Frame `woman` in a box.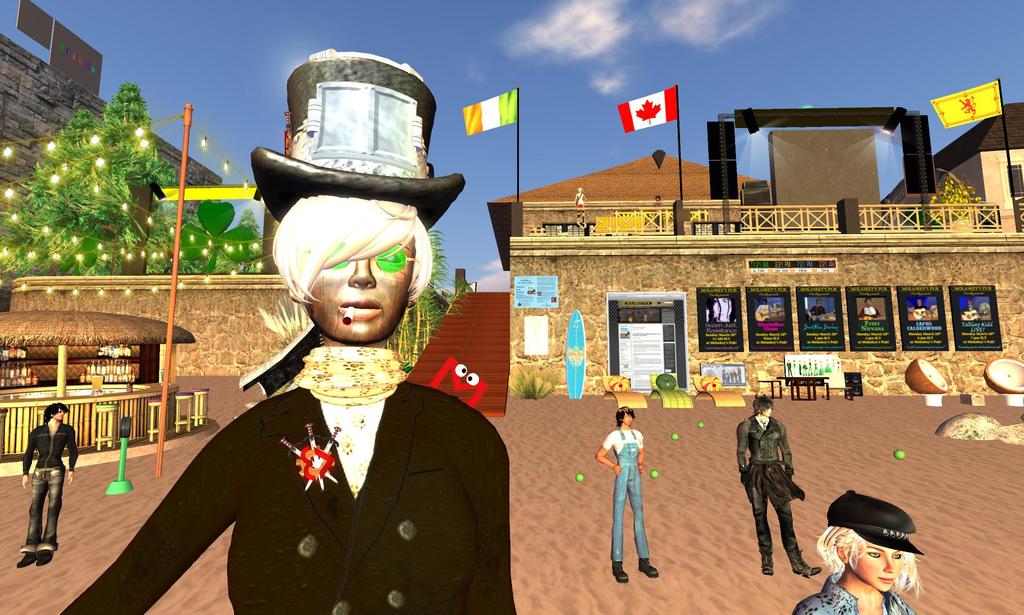
bbox=(795, 493, 929, 614).
